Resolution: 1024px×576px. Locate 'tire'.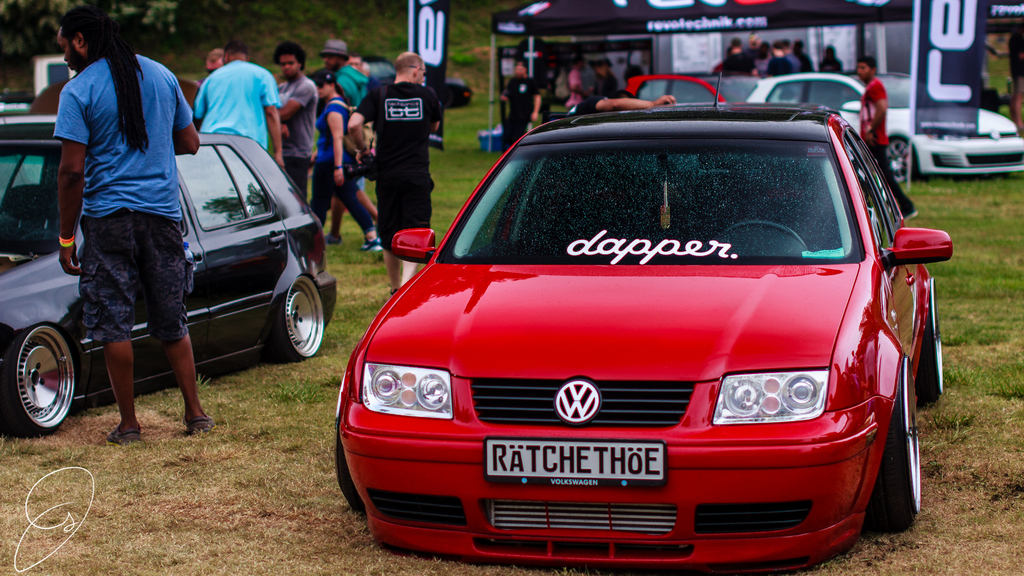
crop(263, 271, 326, 367).
